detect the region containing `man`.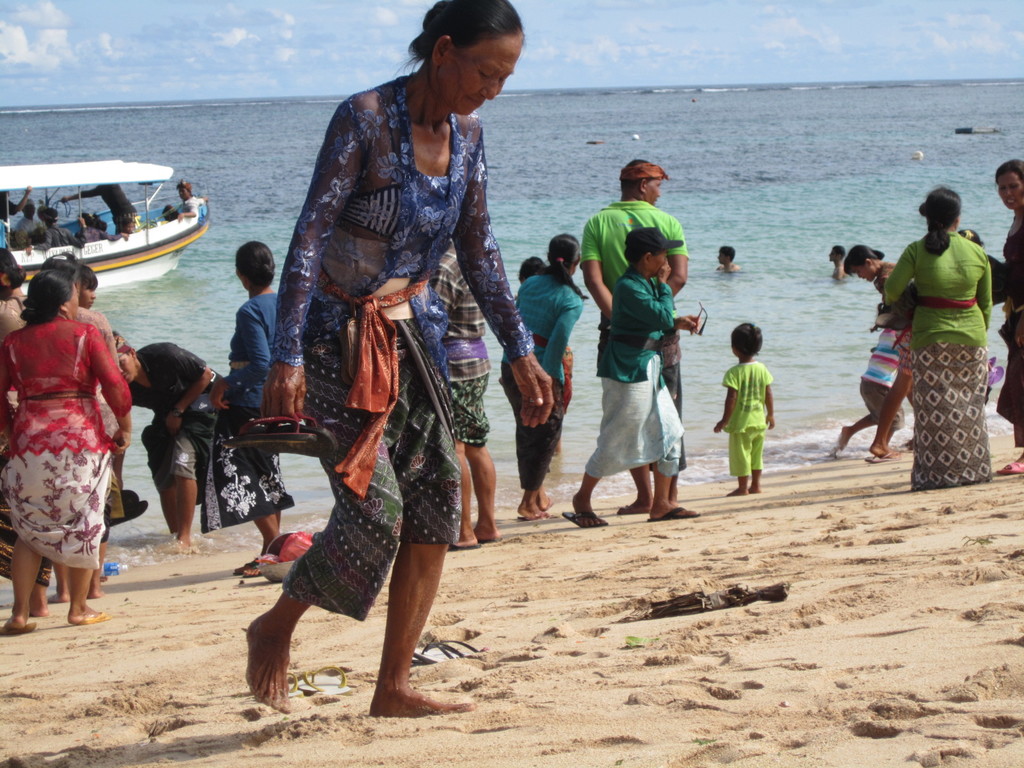
<bbox>173, 182, 209, 222</bbox>.
